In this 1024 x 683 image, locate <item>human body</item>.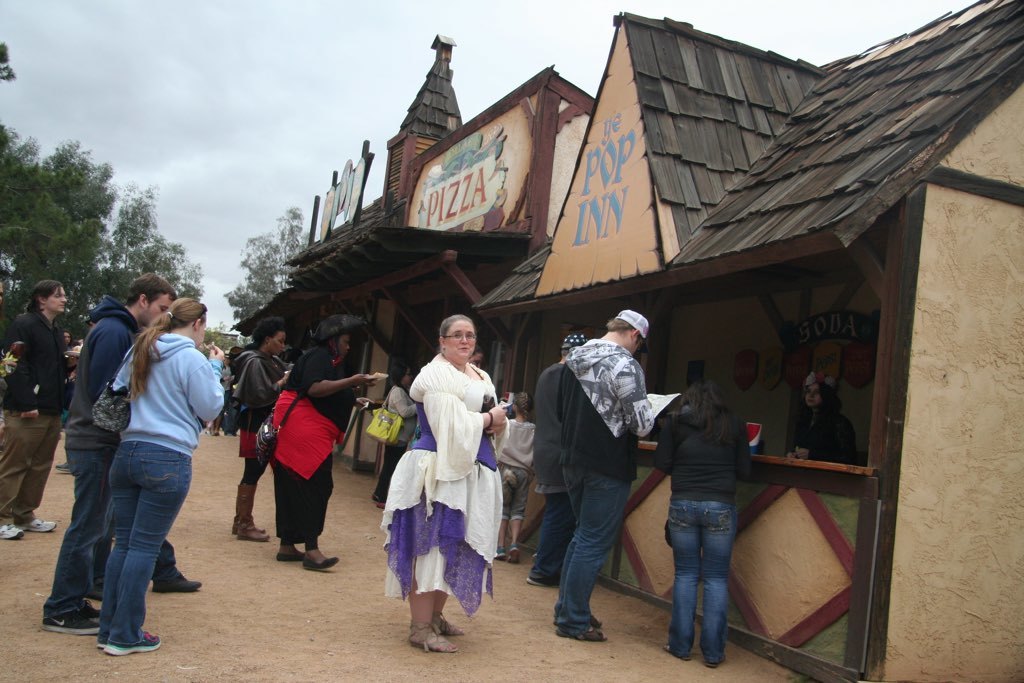
Bounding box: box(527, 360, 583, 593).
